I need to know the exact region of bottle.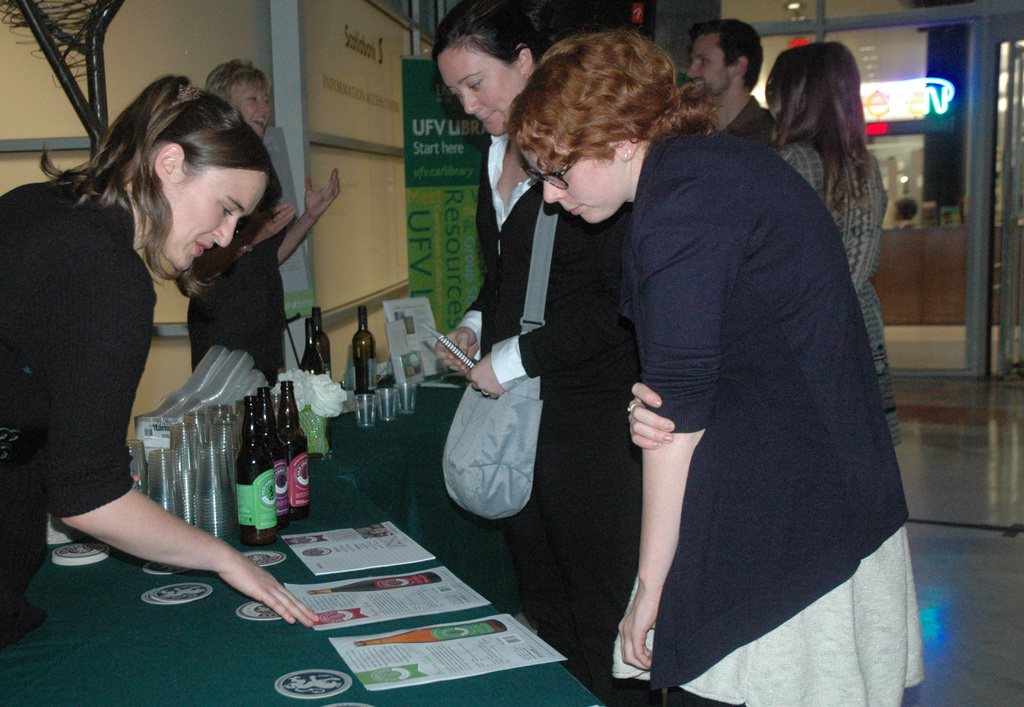
Region: box=[300, 322, 324, 372].
